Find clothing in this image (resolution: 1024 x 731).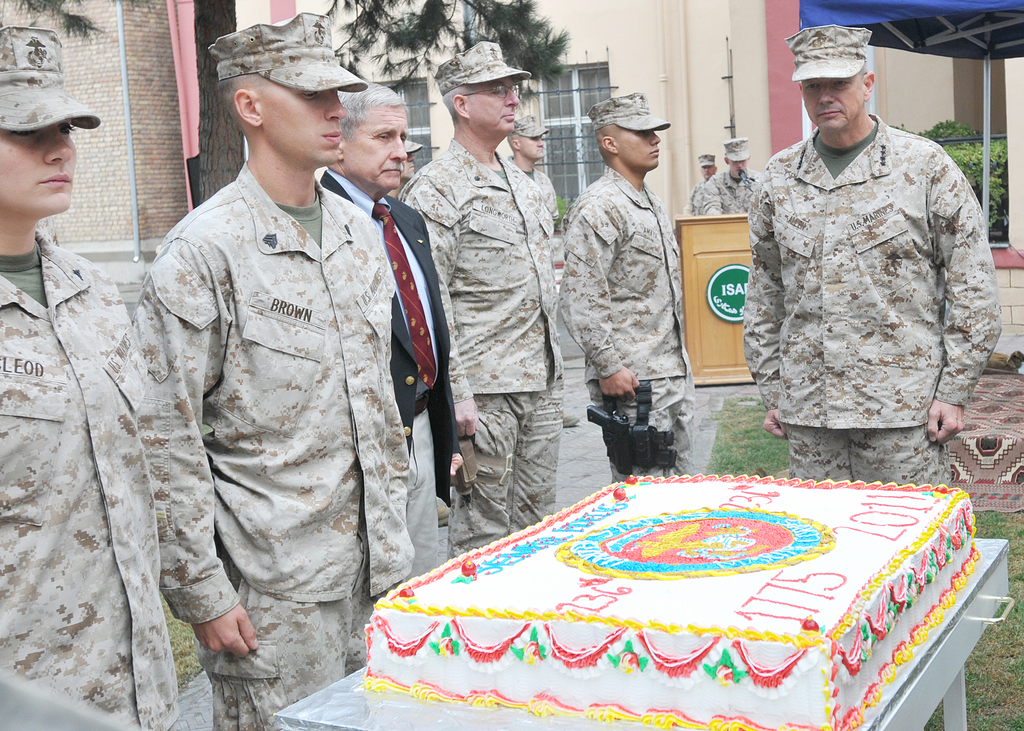
{"x1": 692, "y1": 168, "x2": 760, "y2": 216}.
